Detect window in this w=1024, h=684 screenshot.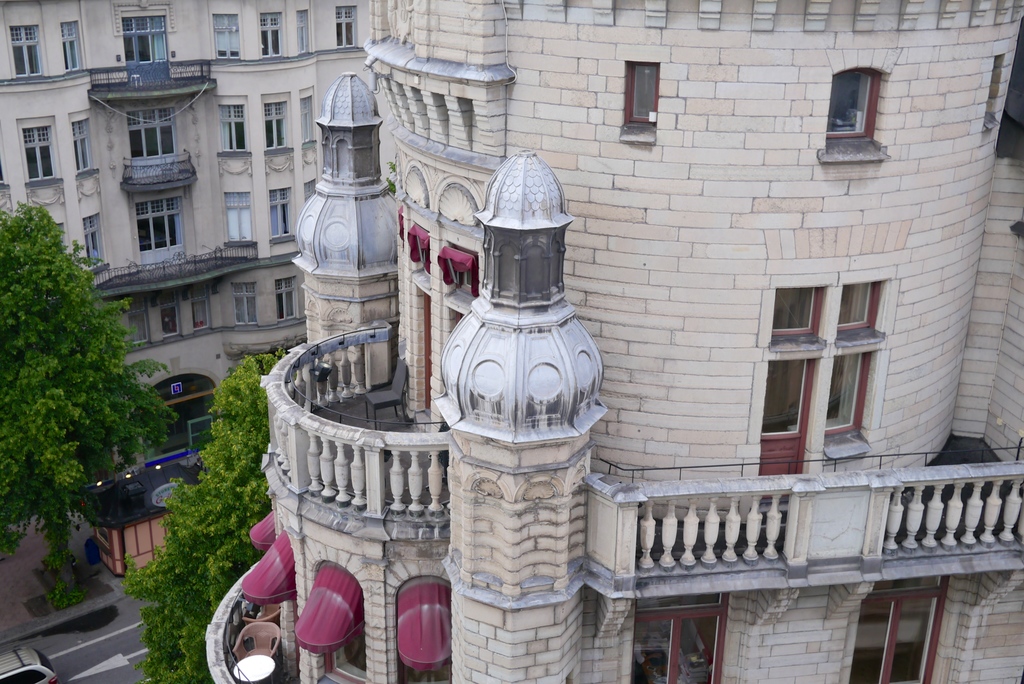
Detection: left=268, top=184, right=296, bottom=235.
